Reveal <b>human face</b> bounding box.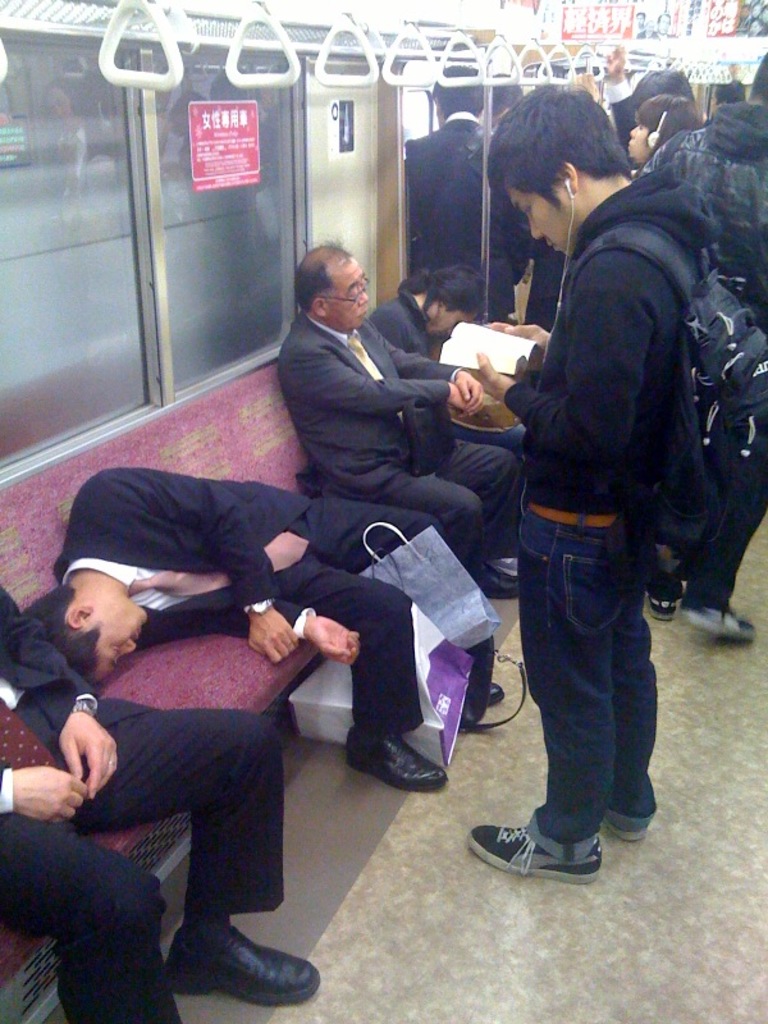
Revealed: 628,119,650,160.
